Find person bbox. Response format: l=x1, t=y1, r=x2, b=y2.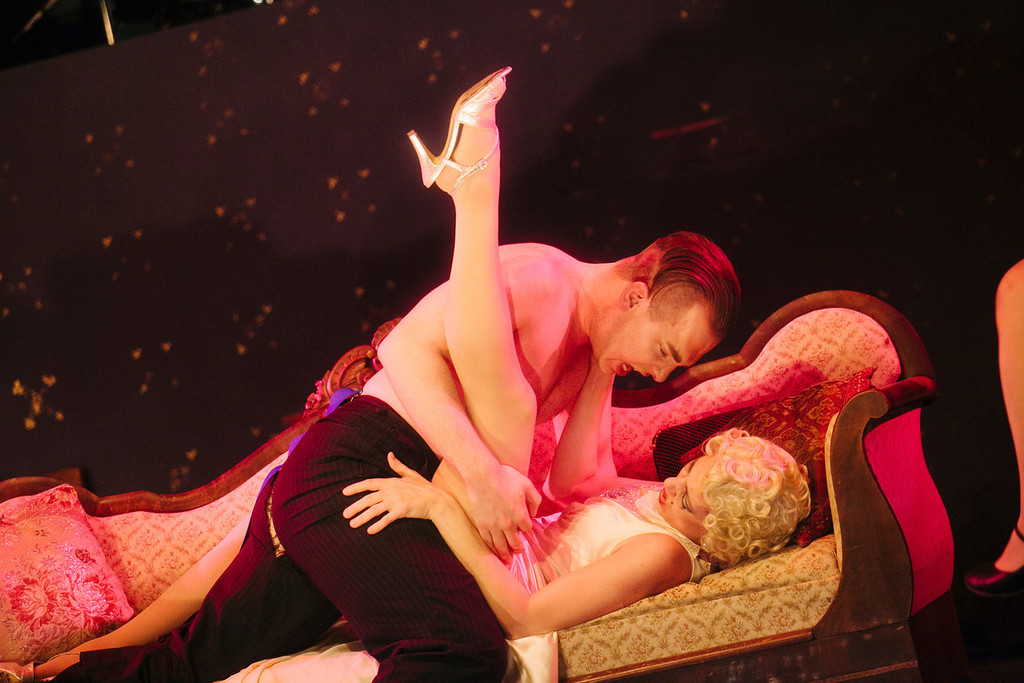
l=211, t=75, r=802, b=679.
